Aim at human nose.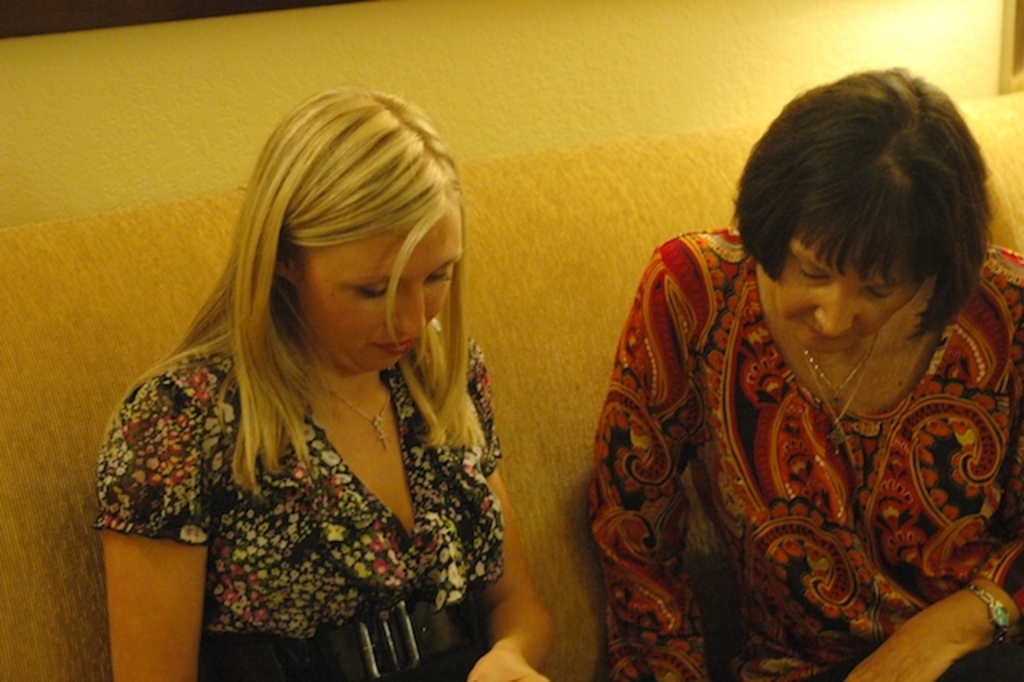
Aimed at bbox=(397, 285, 426, 339).
